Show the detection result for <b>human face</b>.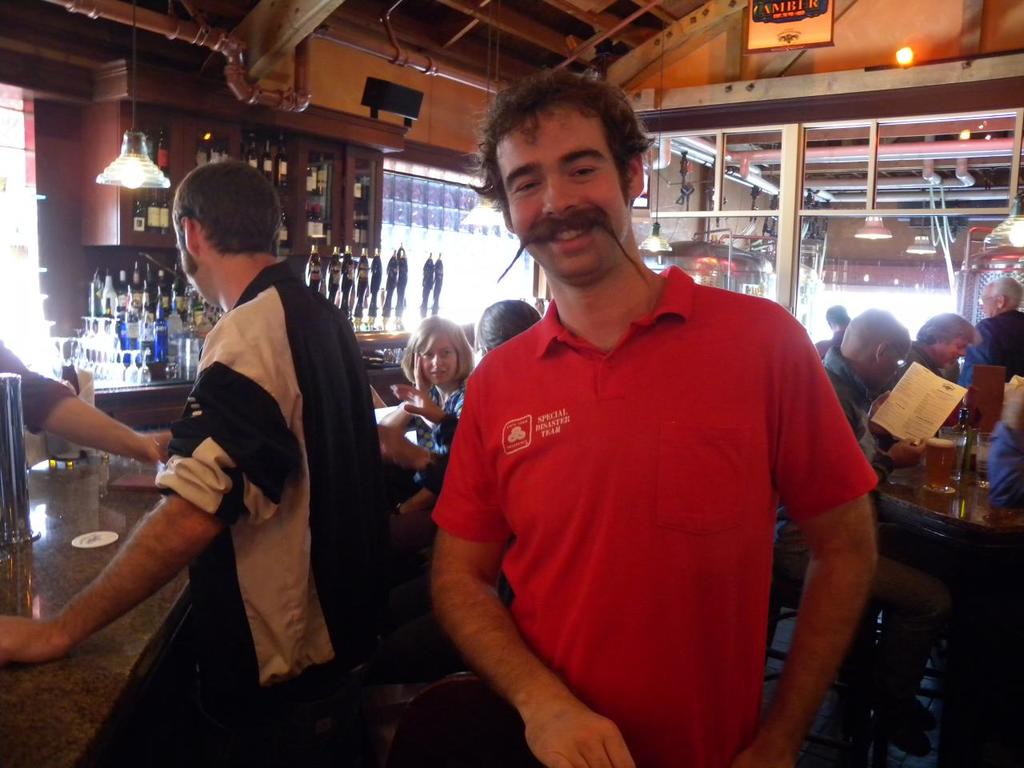
943:342:970:369.
